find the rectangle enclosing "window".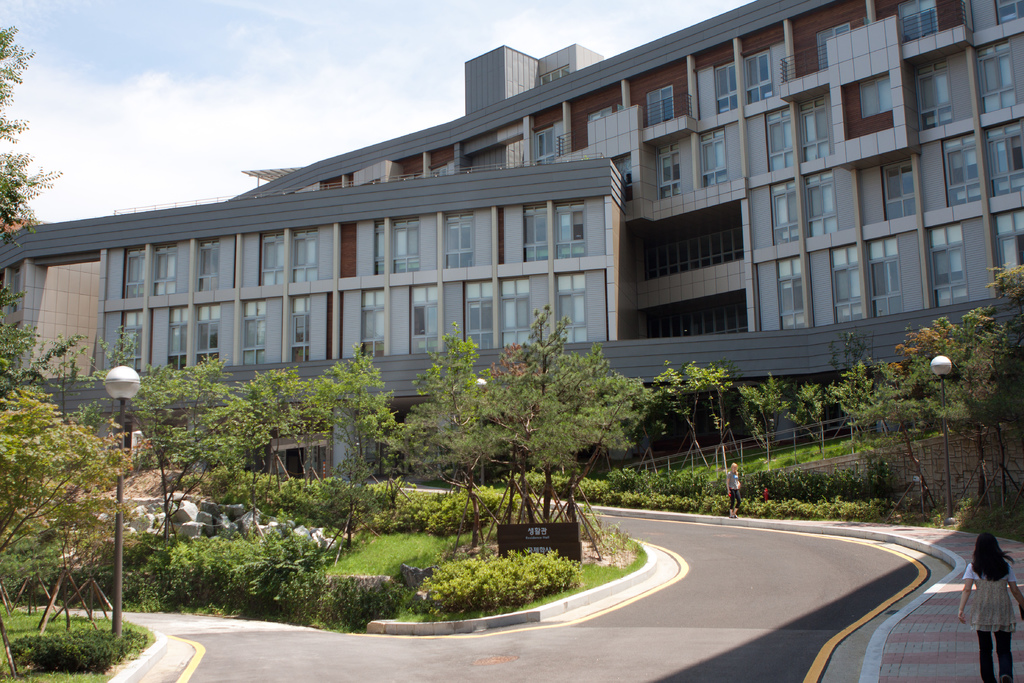
left=712, top=58, right=740, bottom=114.
